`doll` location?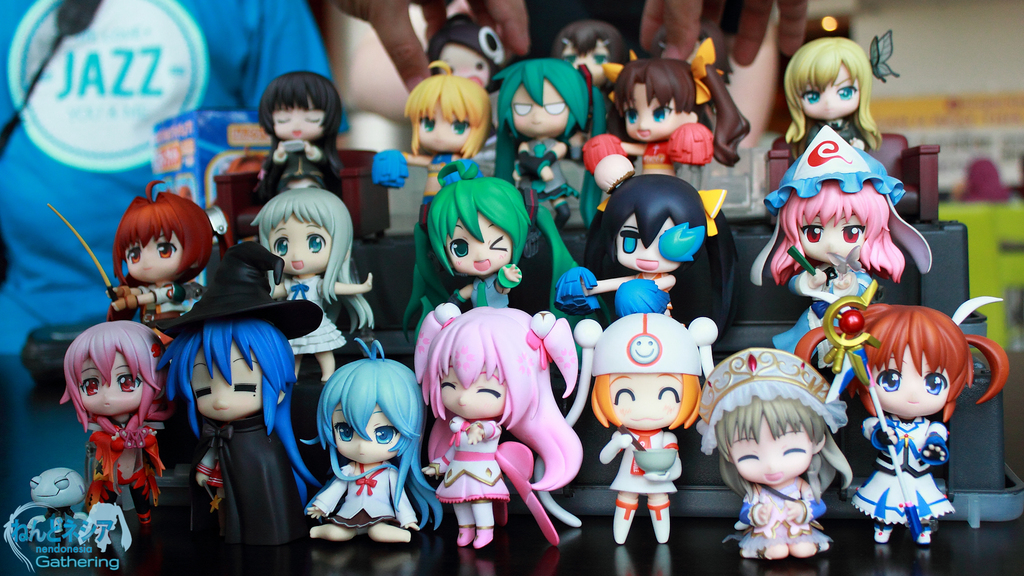
(left=309, top=334, right=447, bottom=532)
